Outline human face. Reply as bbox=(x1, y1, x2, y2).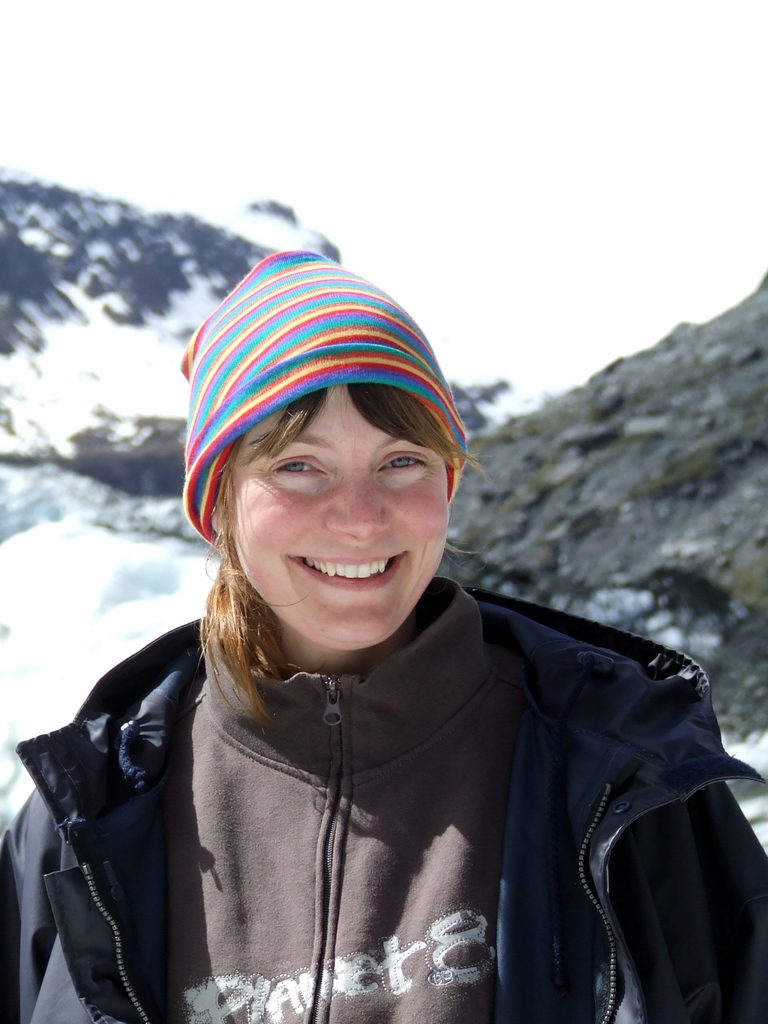
bbox=(229, 385, 450, 646).
